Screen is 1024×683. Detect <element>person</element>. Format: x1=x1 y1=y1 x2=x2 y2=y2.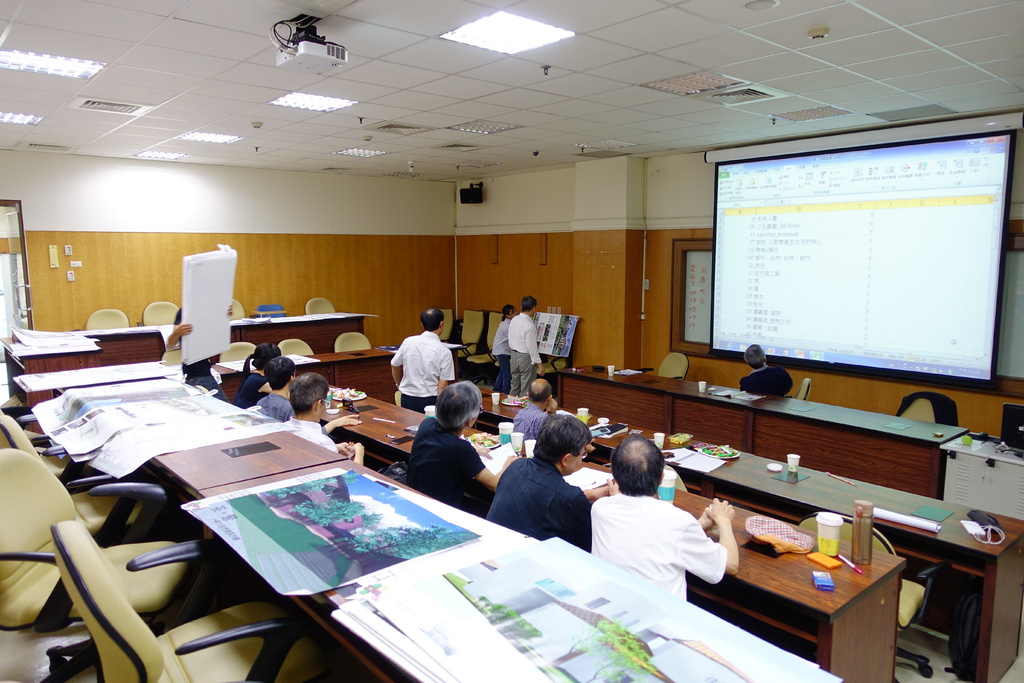
x1=508 y1=290 x2=545 y2=399.
